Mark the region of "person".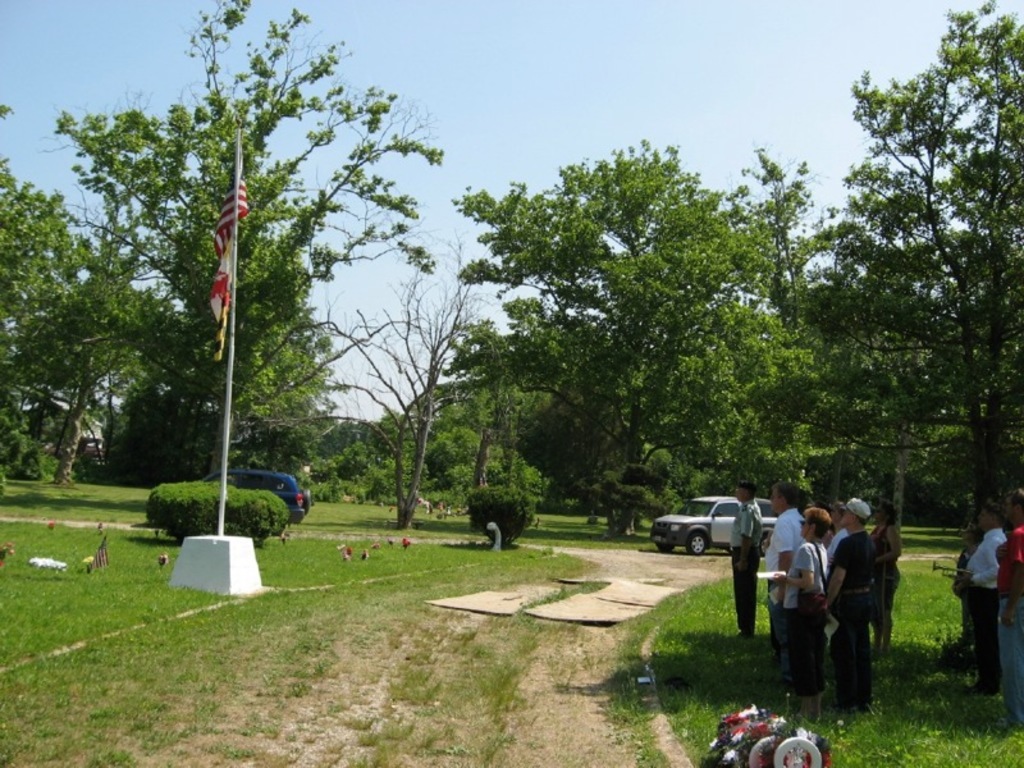
Region: {"left": 959, "top": 506, "right": 1011, "bottom": 703}.
